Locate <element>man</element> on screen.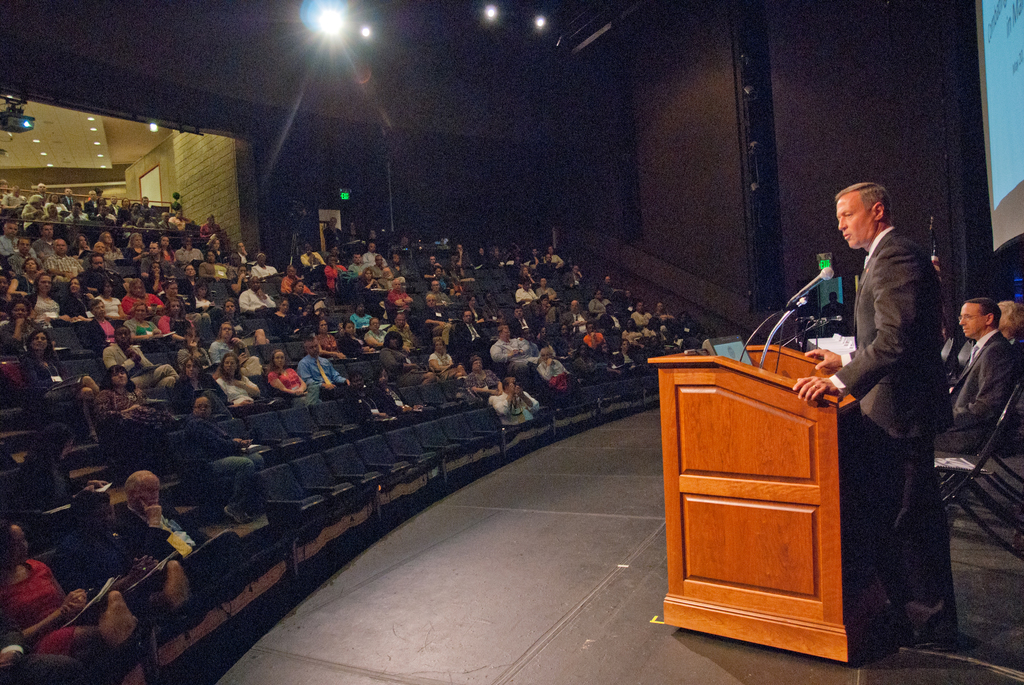
On screen at box(488, 323, 537, 377).
